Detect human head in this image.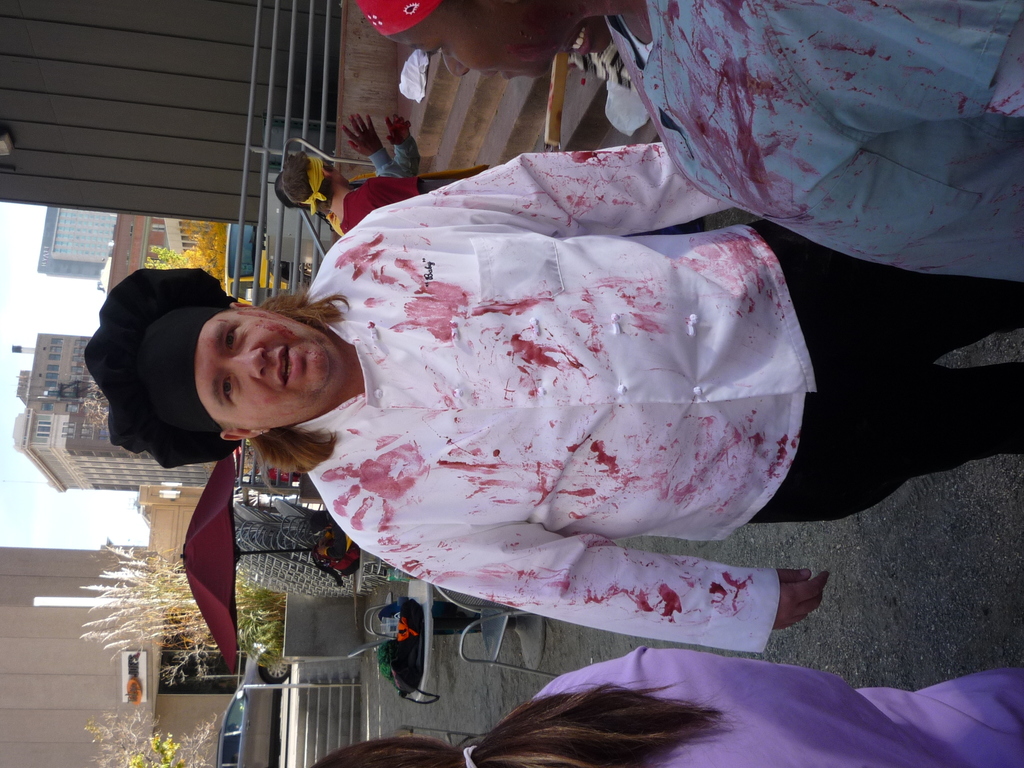
Detection: <bbox>276, 180, 324, 209</bbox>.
